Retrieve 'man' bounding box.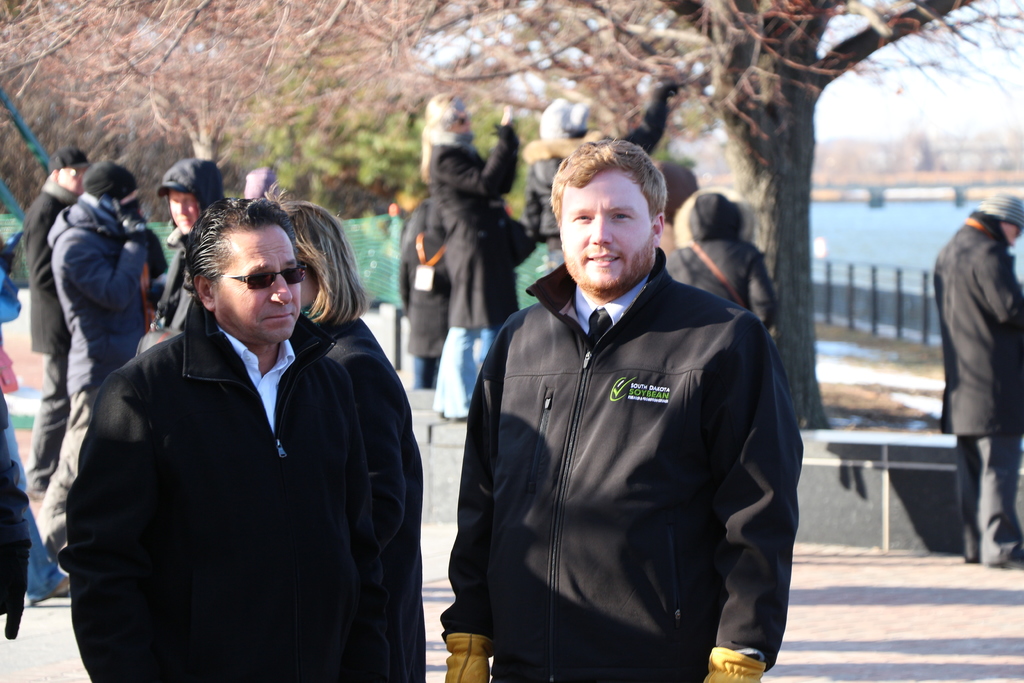
Bounding box: (x1=42, y1=165, x2=153, y2=532).
